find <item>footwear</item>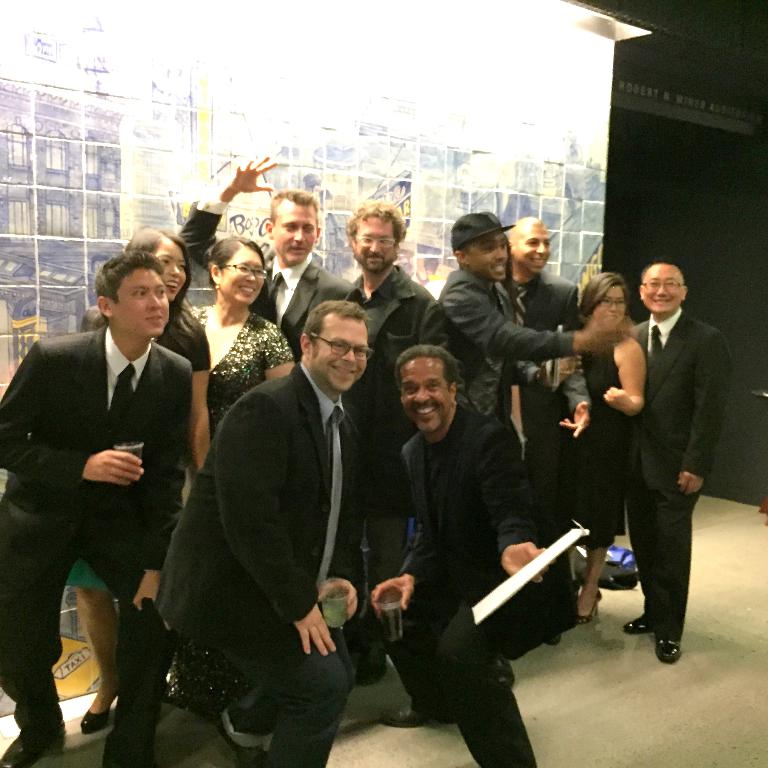
crop(575, 593, 602, 624)
